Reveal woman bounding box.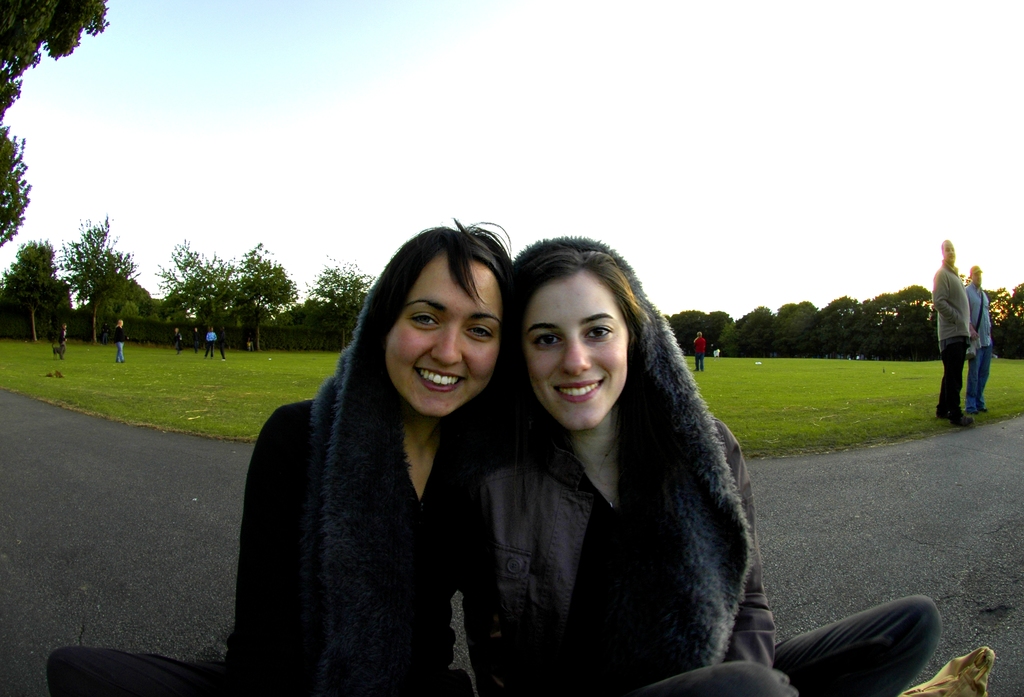
Revealed: select_region(258, 225, 524, 696).
